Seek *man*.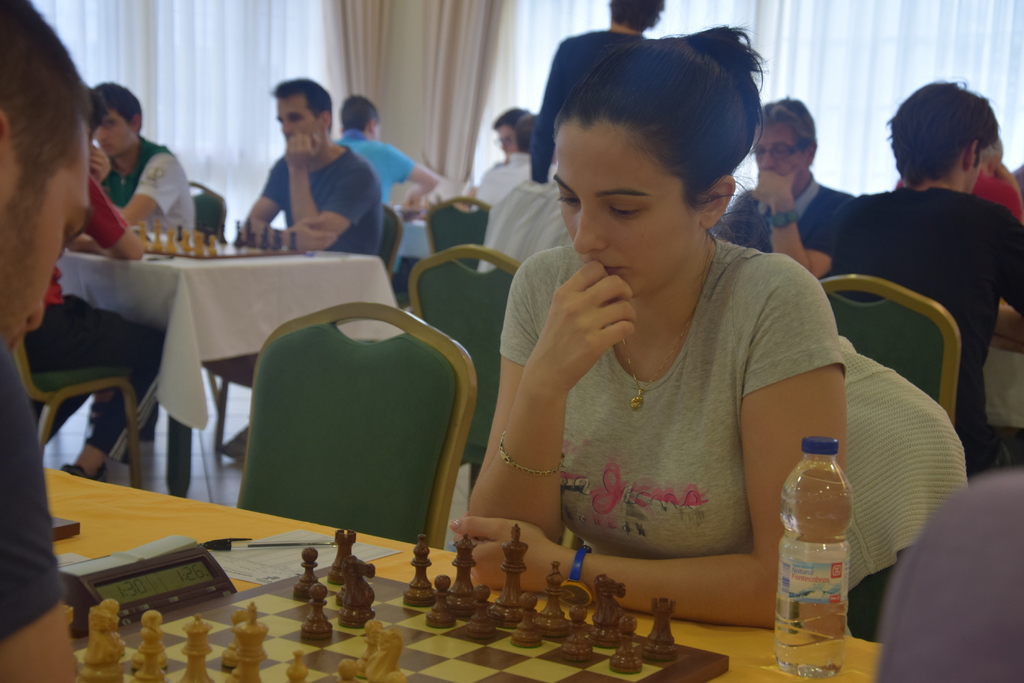
[714,97,848,277].
